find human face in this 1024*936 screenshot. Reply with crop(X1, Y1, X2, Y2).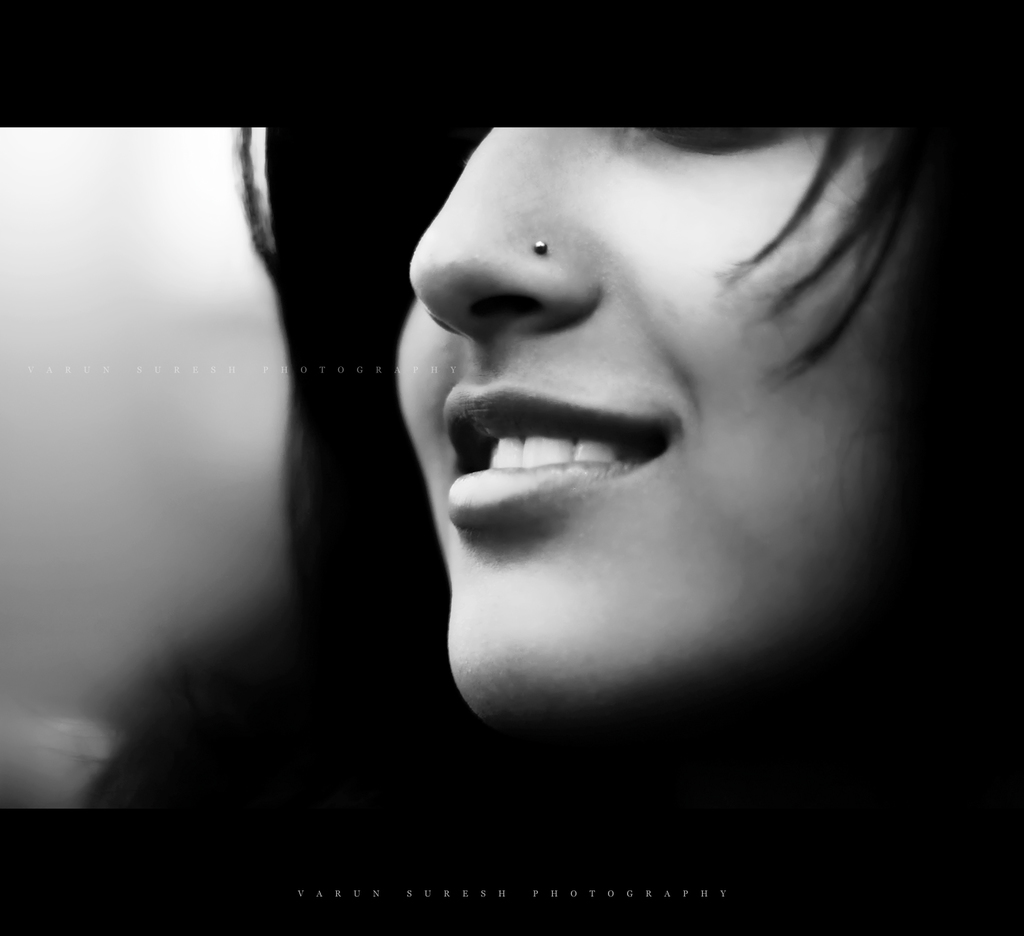
crop(394, 121, 954, 754).
